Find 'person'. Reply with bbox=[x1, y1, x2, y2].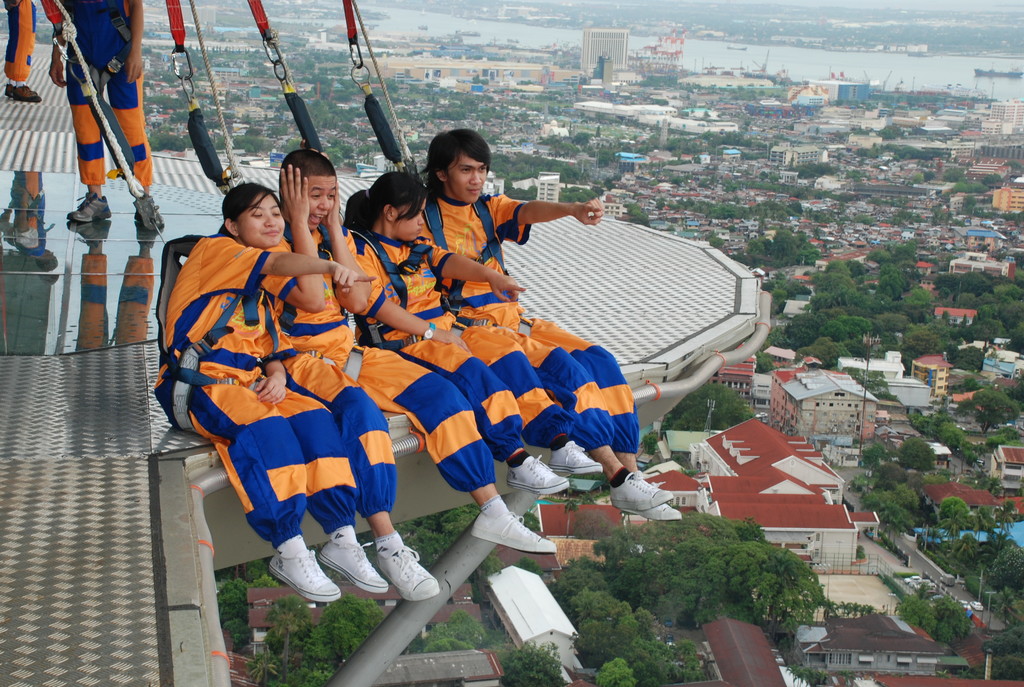
bbox=[321, 168, 600, 493].
